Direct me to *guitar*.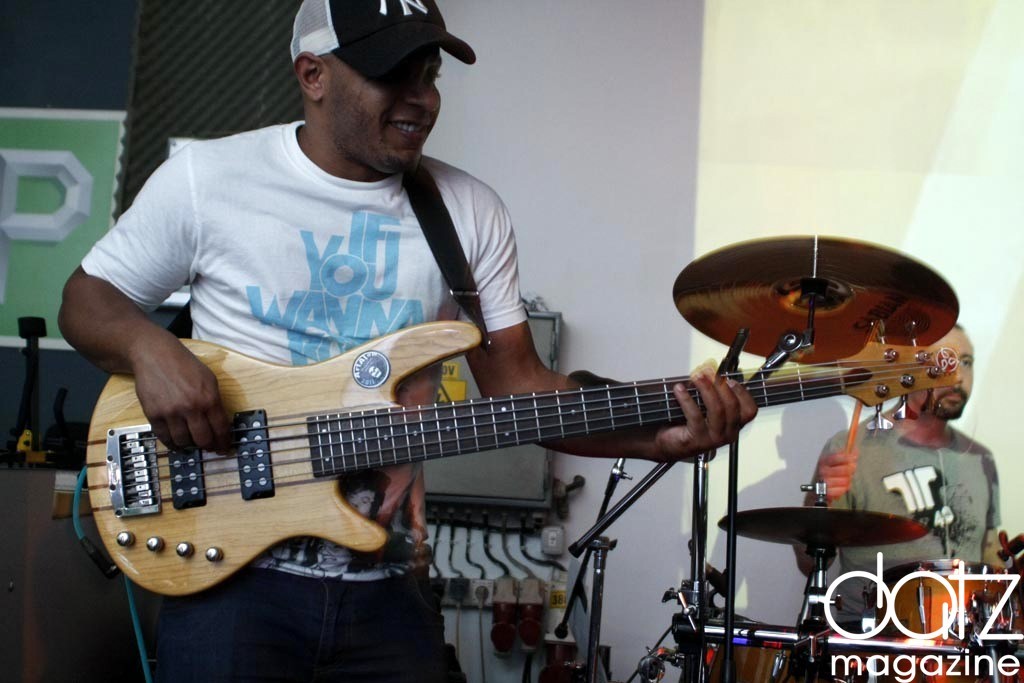
Direction: l=26, t=270, r=1023, b=651.
